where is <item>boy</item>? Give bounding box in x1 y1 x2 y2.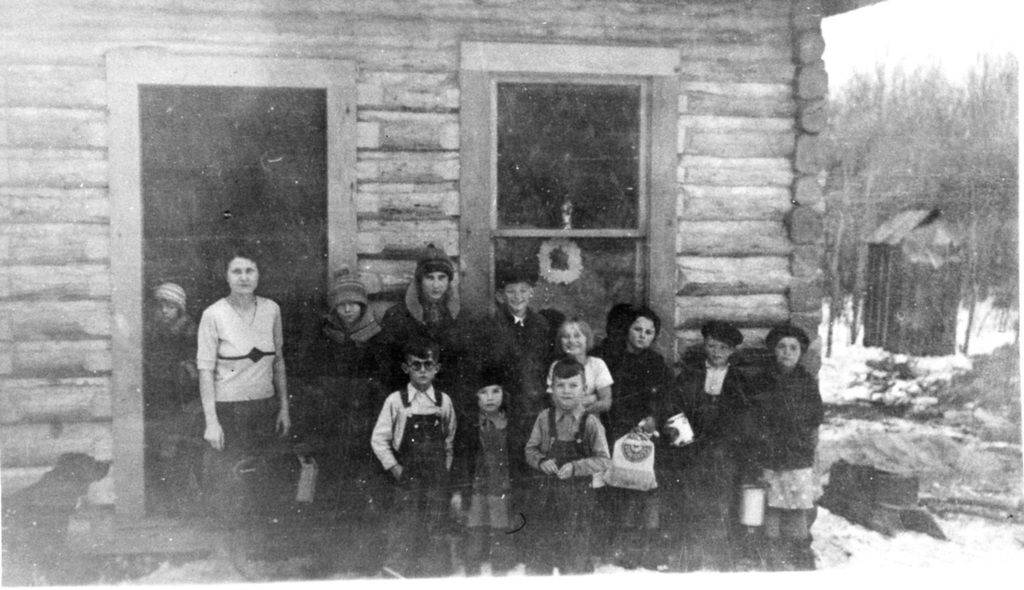
689 315 728 547.
